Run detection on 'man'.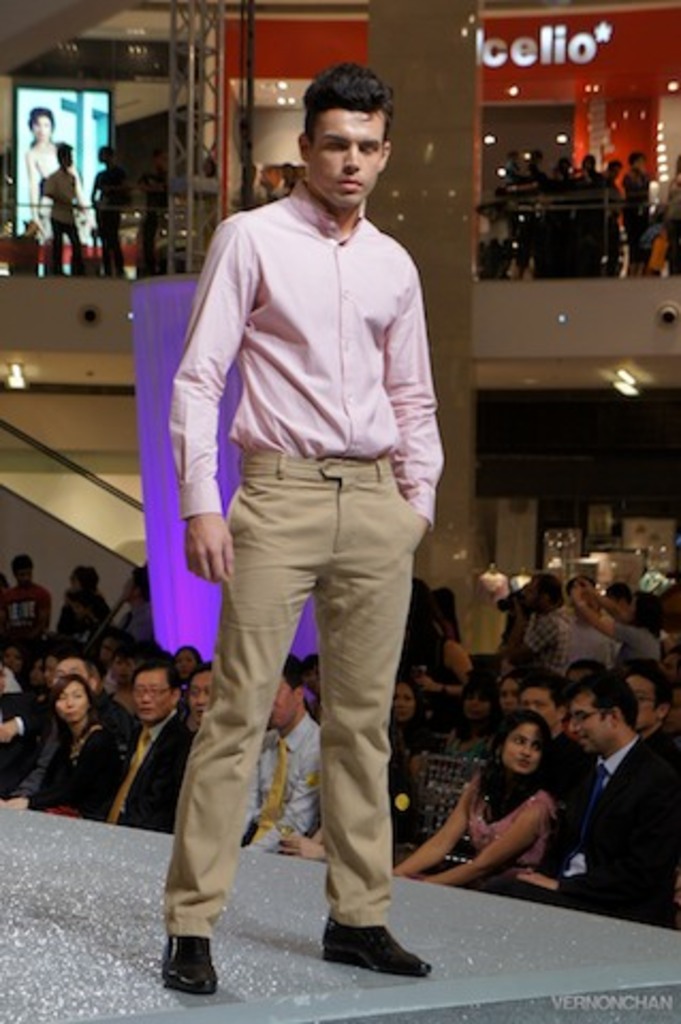
Result: pyautogui.locateOnScreen(43, 651, 64, 691).
